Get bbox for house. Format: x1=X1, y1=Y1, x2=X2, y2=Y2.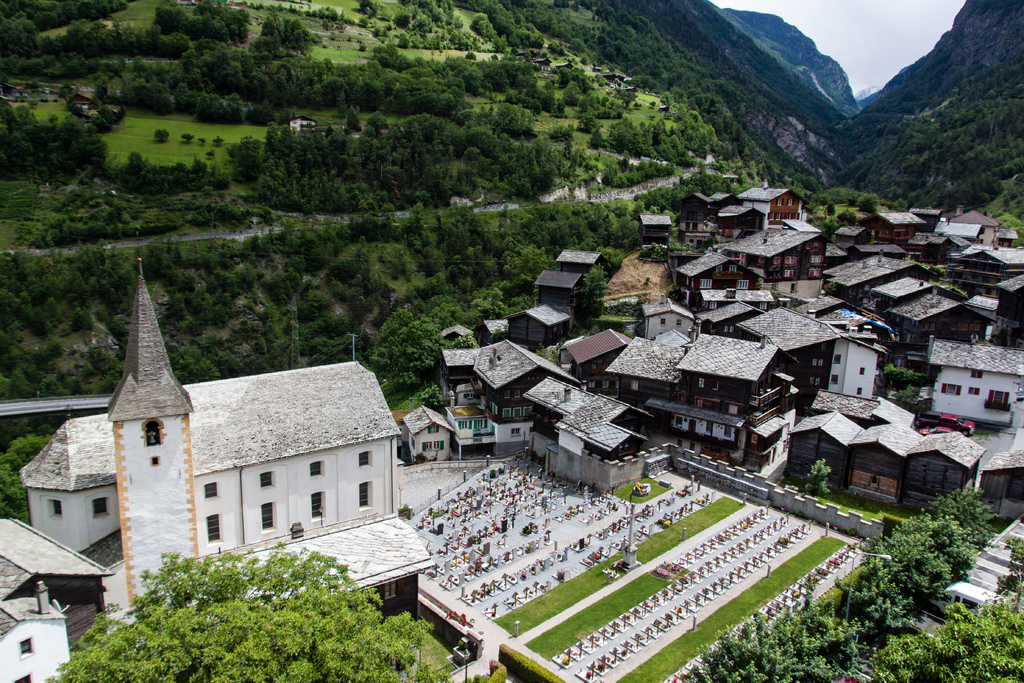
x1=670, y1=248, x2=763, y2=320.
